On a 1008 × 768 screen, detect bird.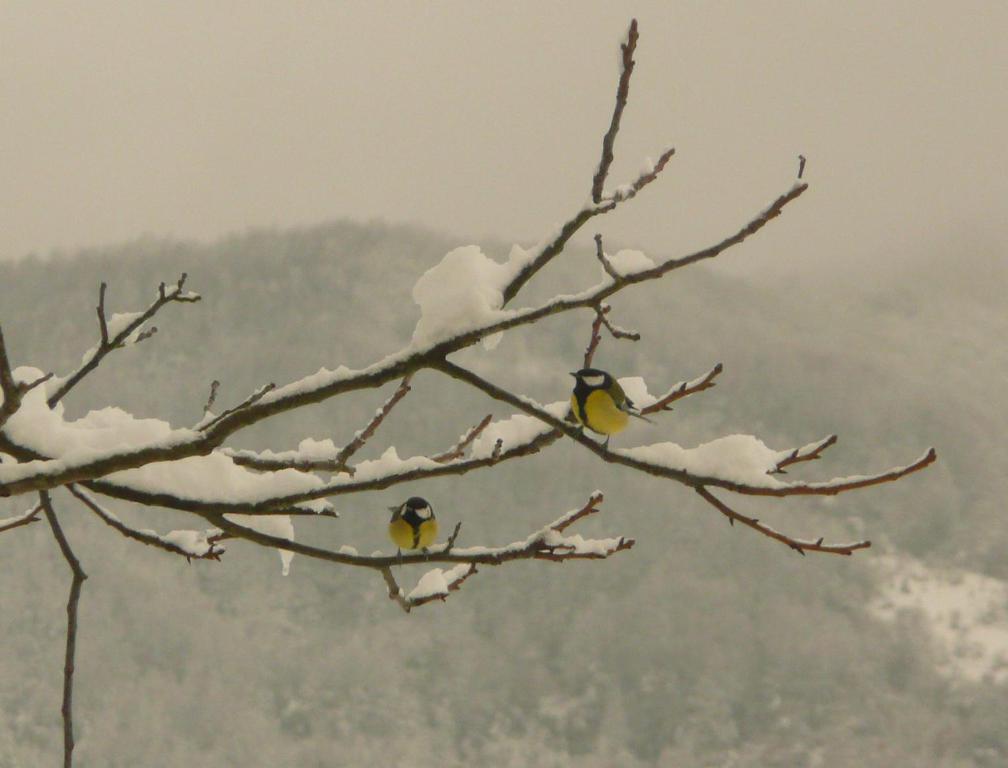
568, 365, 658, 454.
